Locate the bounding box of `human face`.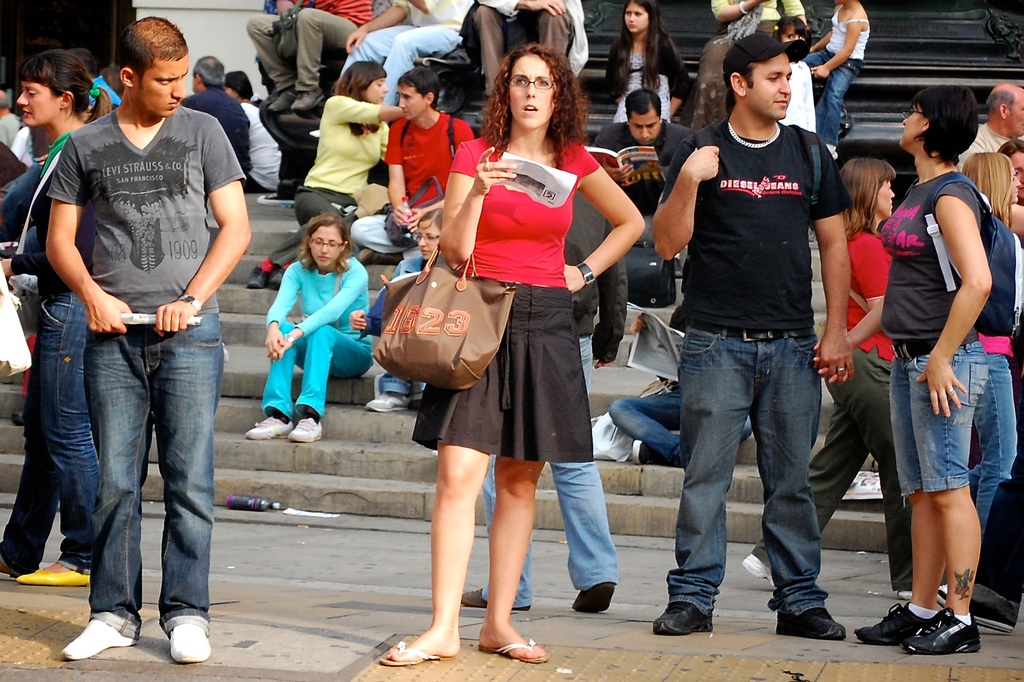
Bounding box: bbox(751, 54, 793, 120).
